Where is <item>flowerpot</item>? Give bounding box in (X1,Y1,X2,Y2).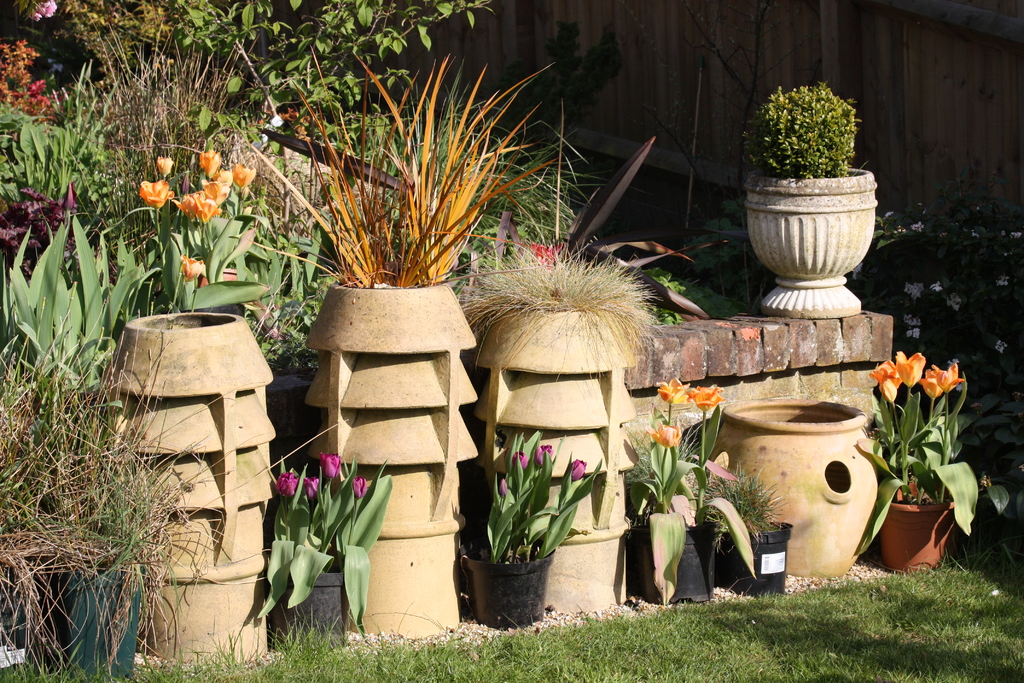
(456,536,560,629).
